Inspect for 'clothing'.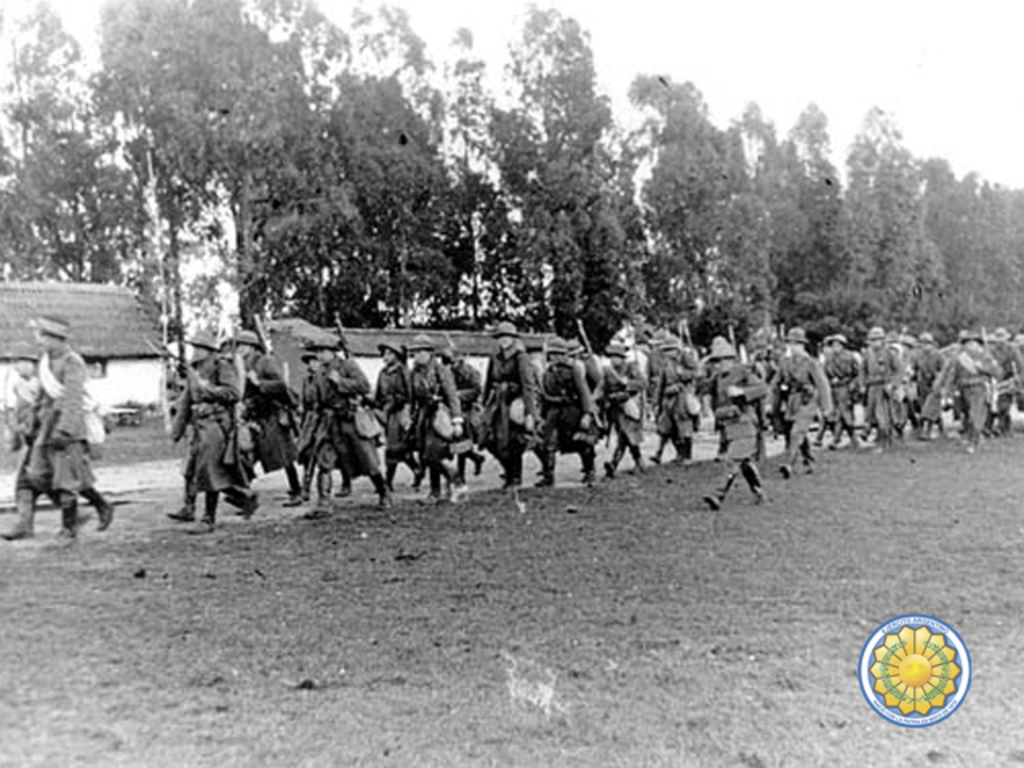
Inspection: [536, 365, 603, 459].
